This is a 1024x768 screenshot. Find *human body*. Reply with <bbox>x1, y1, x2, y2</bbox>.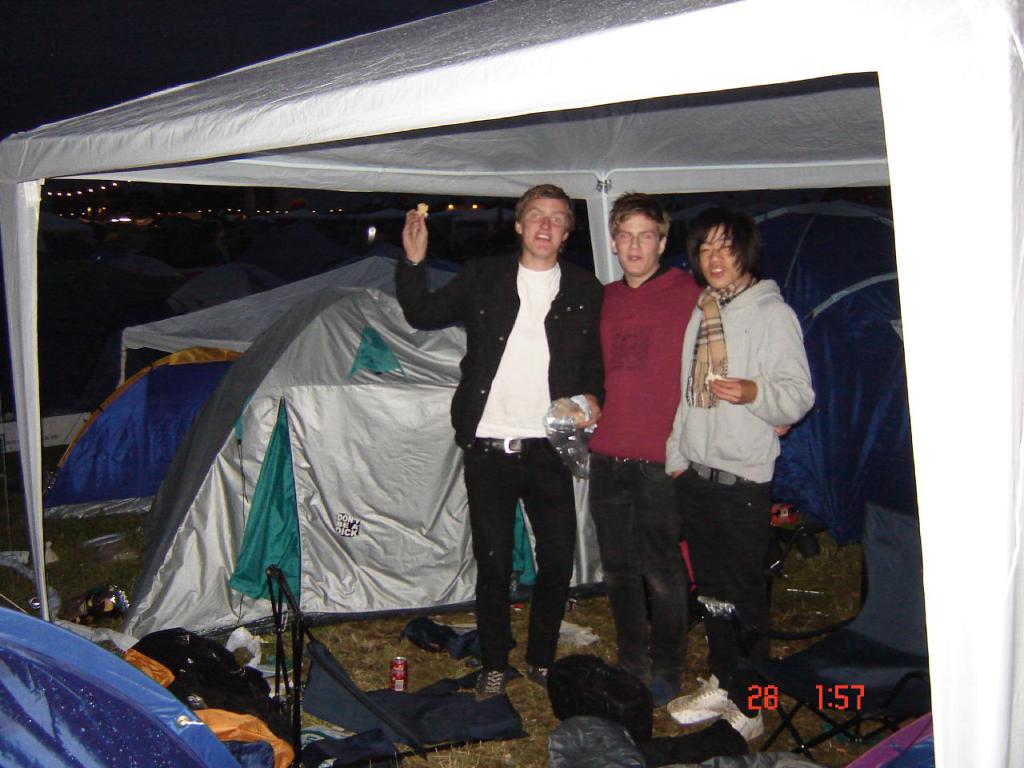
<bbox>389, 195, 601, 681</bbox>.
